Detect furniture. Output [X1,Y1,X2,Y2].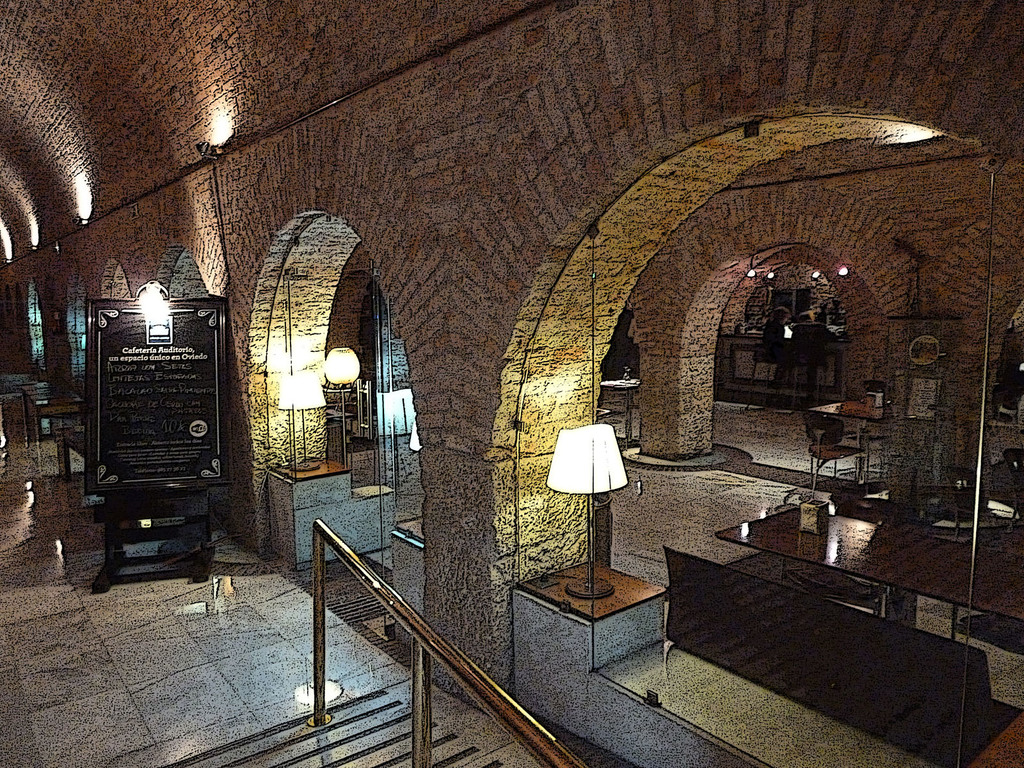
[820,390,893,481].
